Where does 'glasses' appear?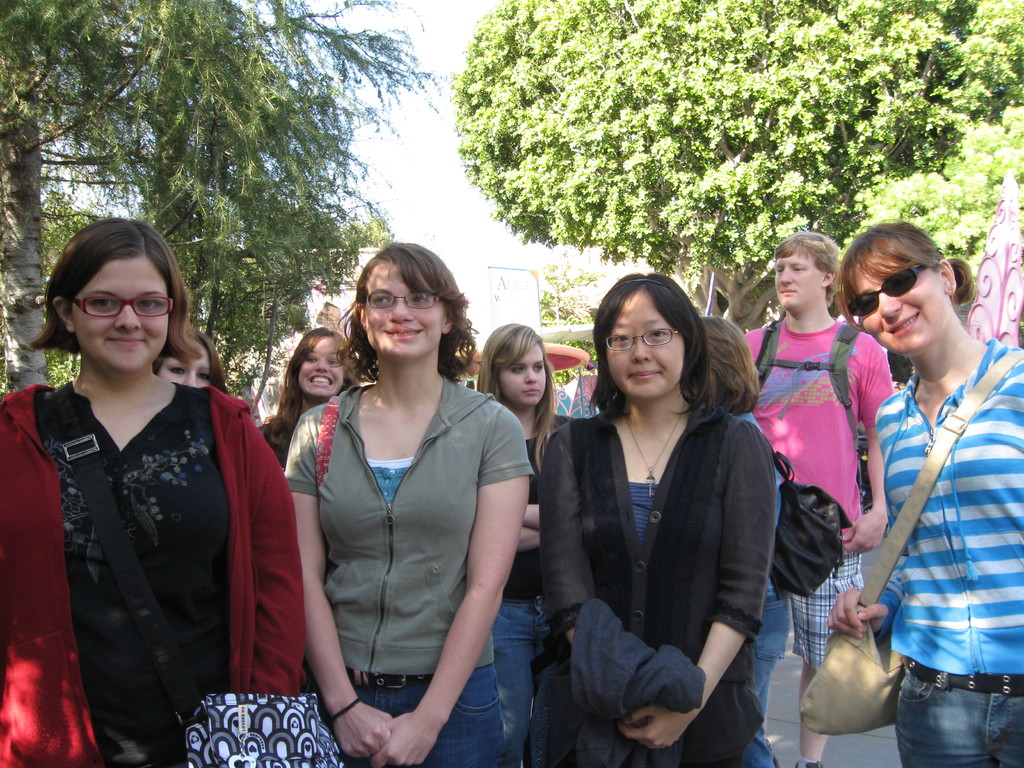
Appears at bbox=(65, 296, 181, 323).
